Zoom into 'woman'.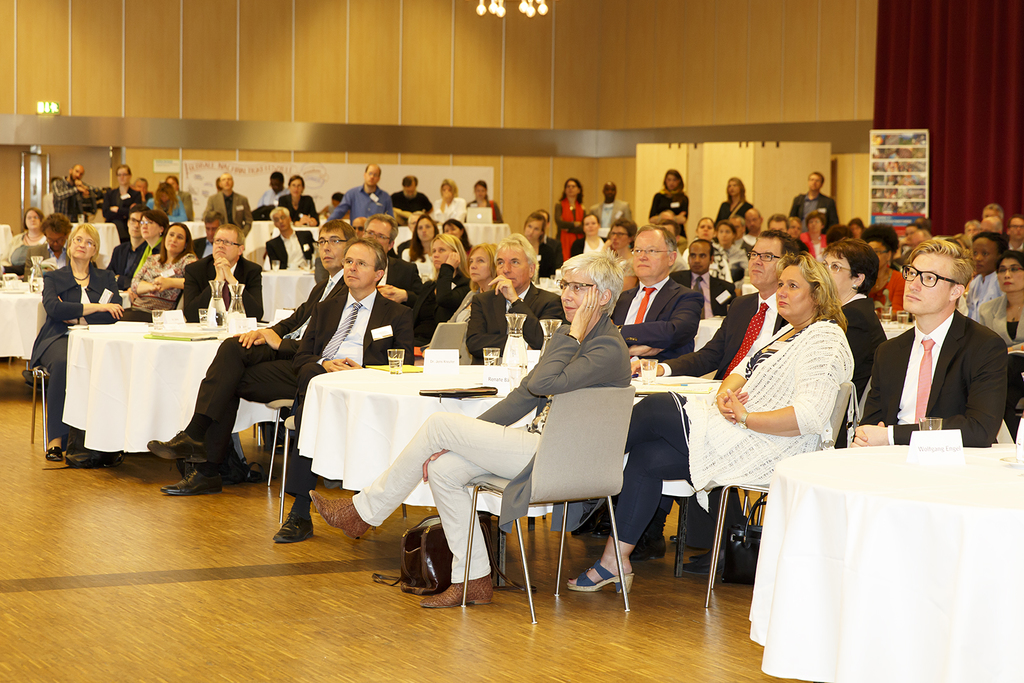
Zoom target: left=29, top=224, right=124, bottom=454.
